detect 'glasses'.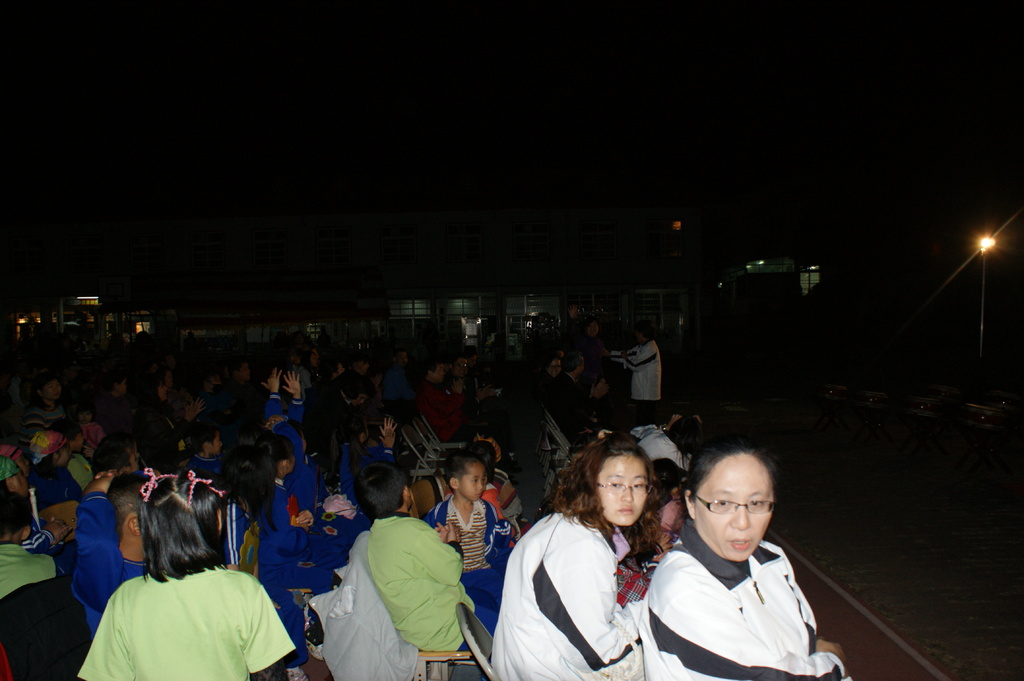
Detected at [595, 479, 656, 493].
